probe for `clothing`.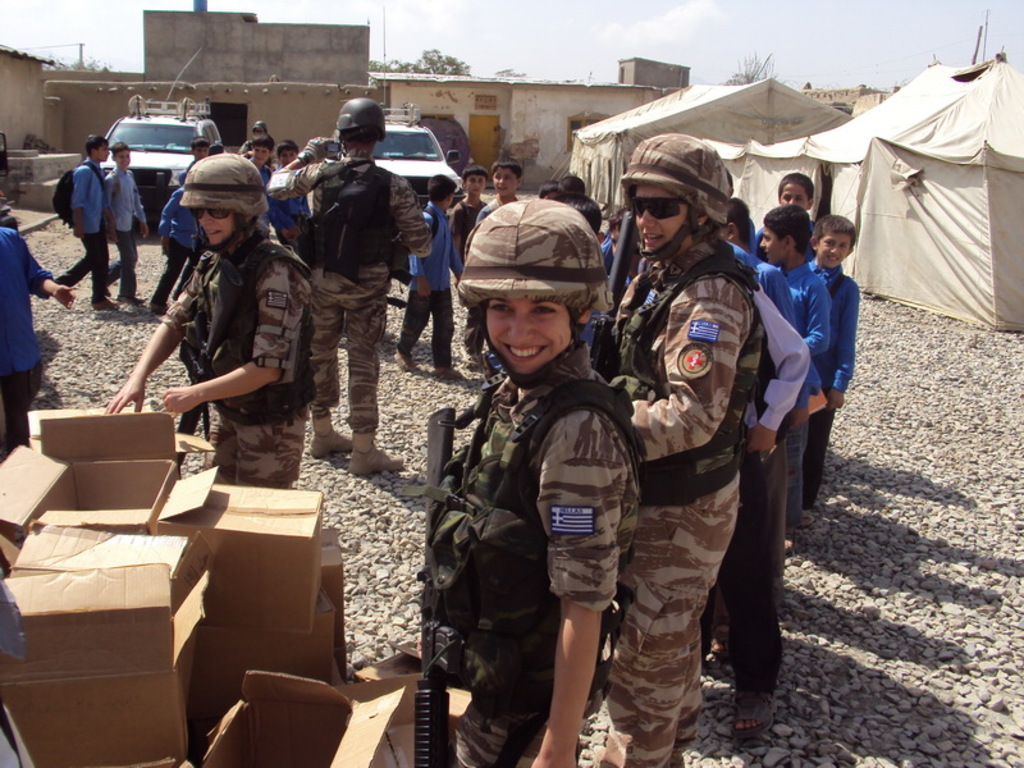
Probe result: [x1=737, y1=243, x2=791, y2=722].
